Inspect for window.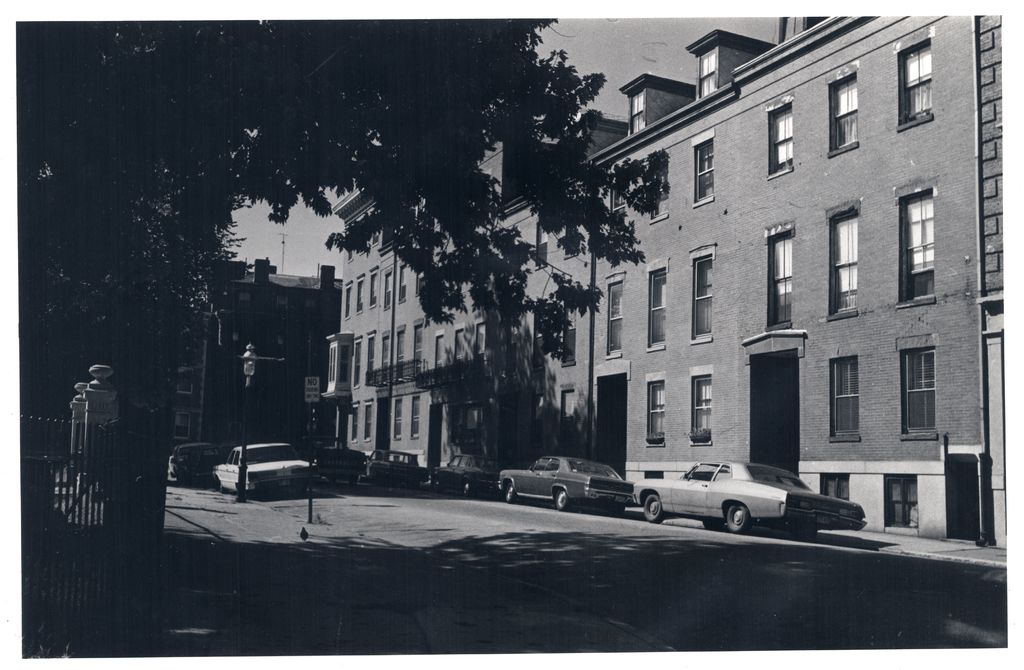
Inspection: [left=646, top=259, right=669, bottom=349].
